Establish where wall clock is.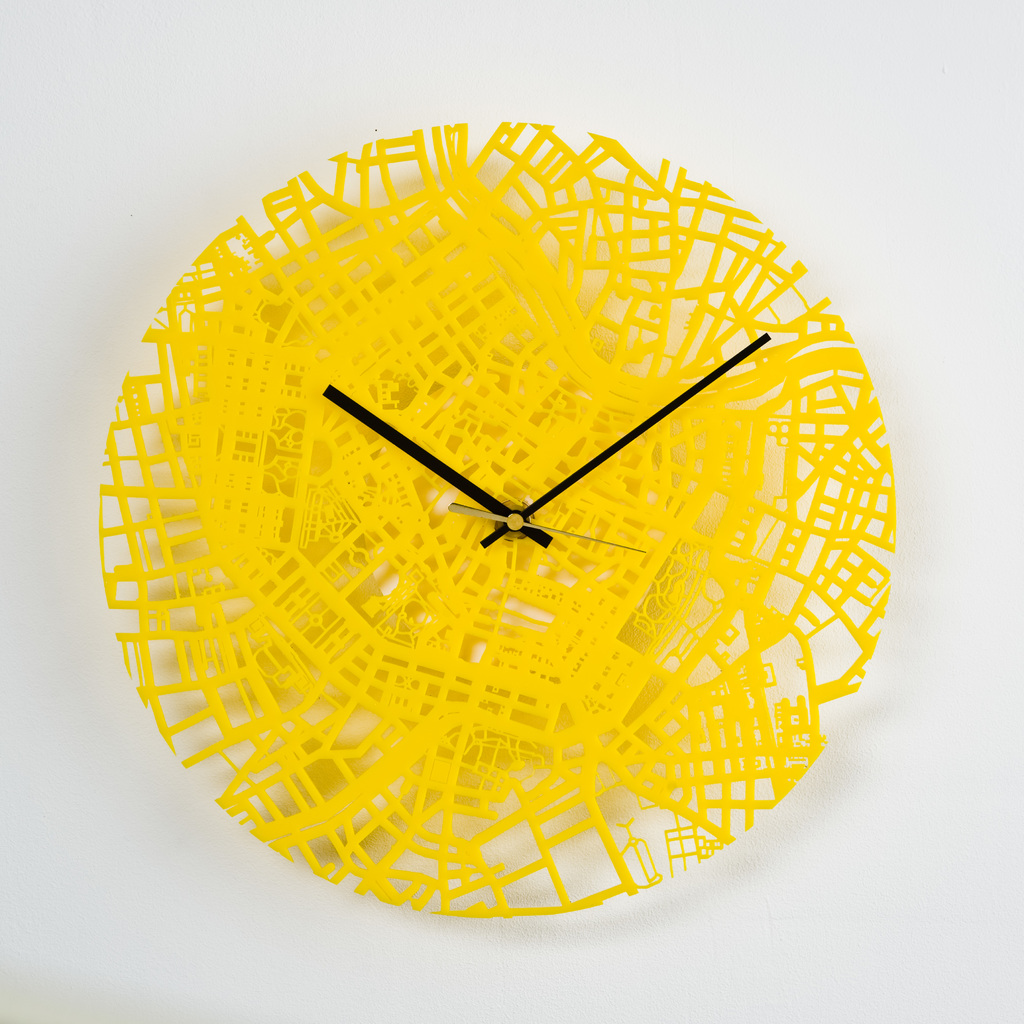
Established at rect(164, 124, 873, 977).
